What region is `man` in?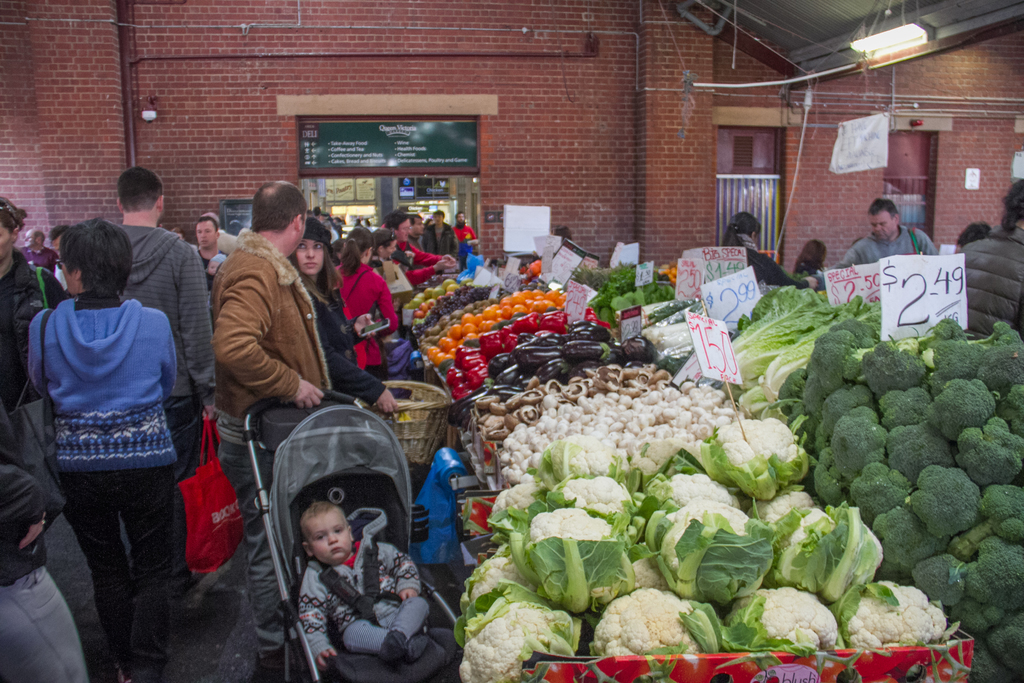
pyautogui.locateOnScreen(420, 212, 457, 257).
